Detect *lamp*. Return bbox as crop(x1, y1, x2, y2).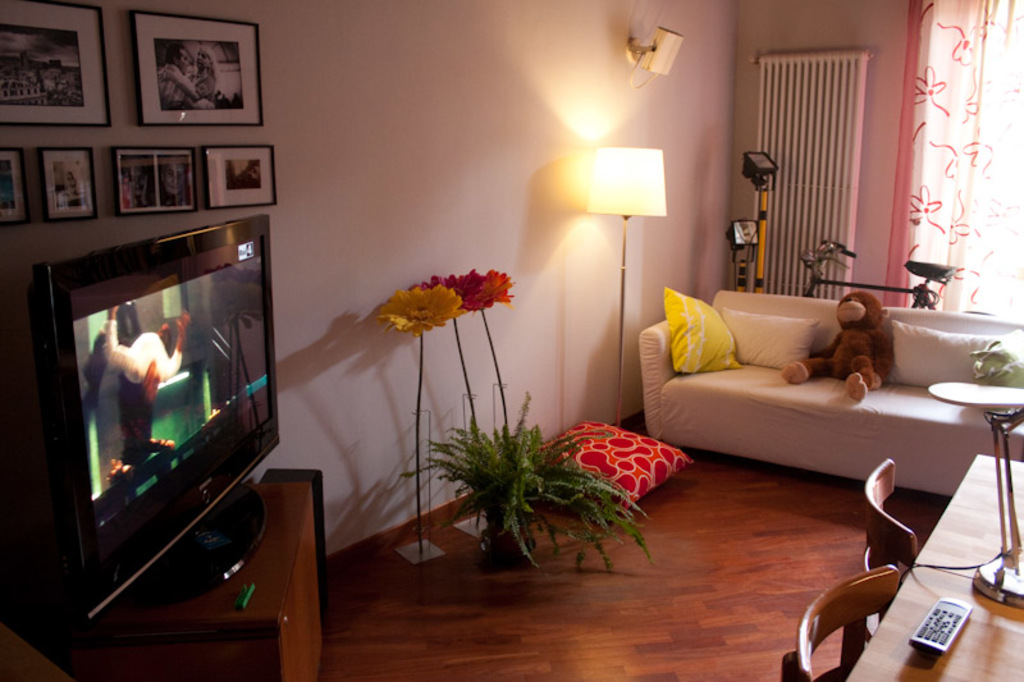
crop(741, 150, 780, 292).
